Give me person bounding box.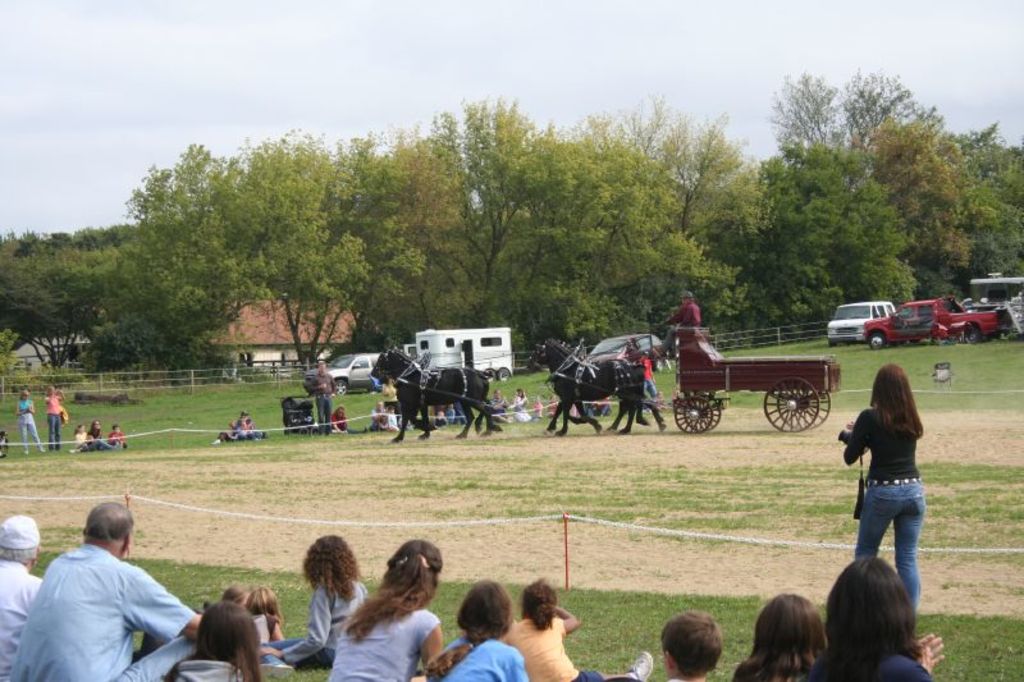
bbox=(44, 385, 63, 441).
